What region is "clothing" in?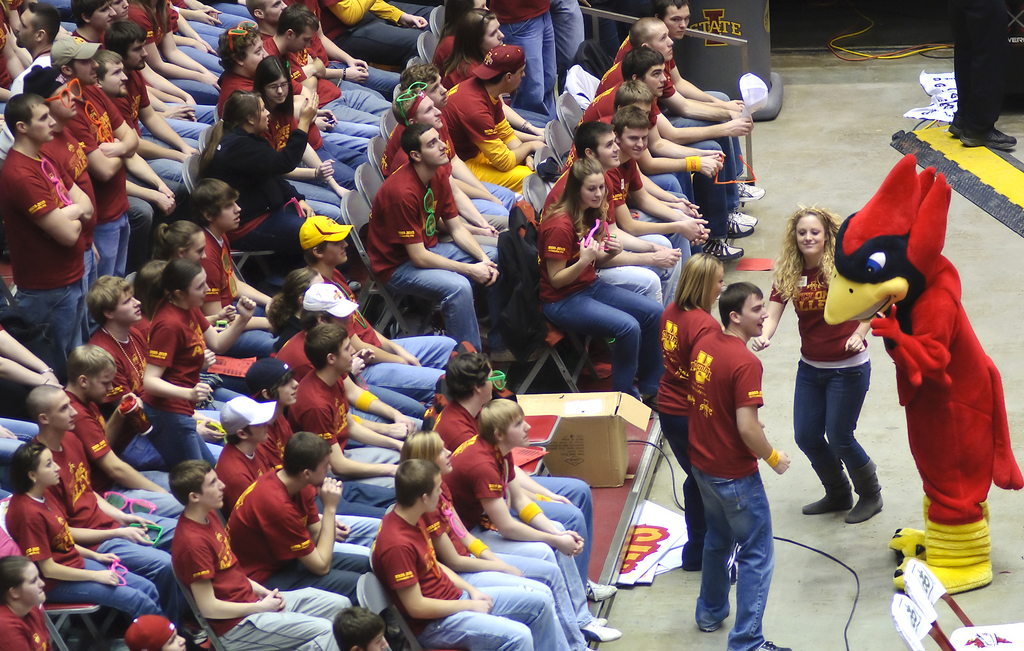
detection(565, 115, 692, 216).
